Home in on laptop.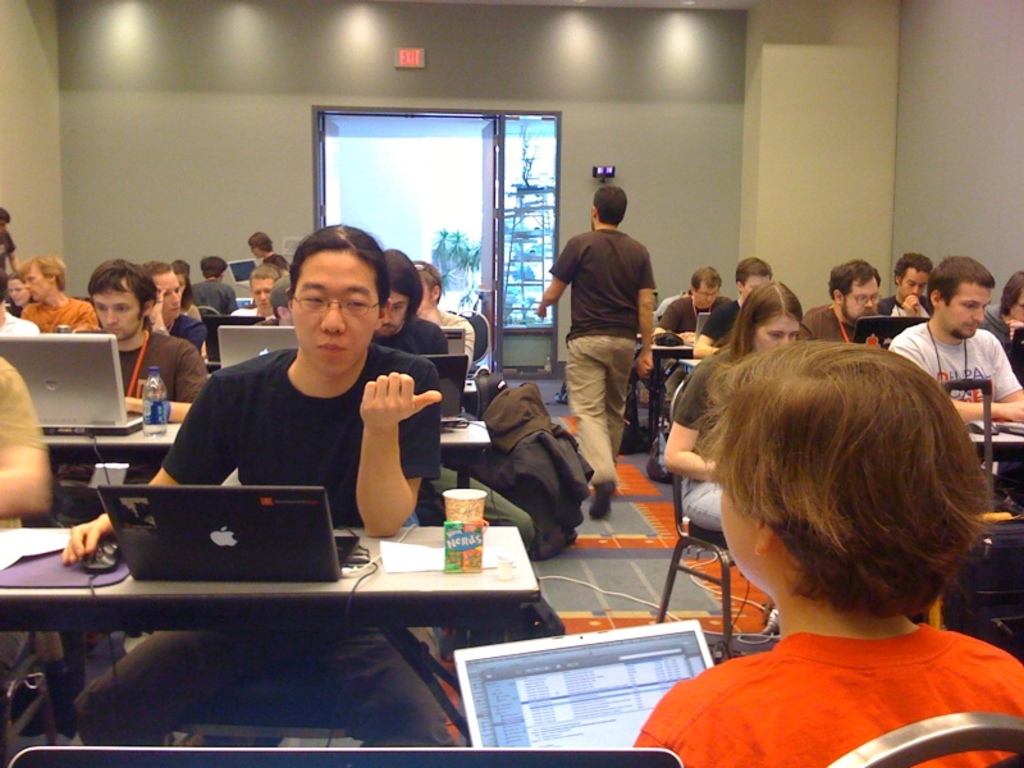
Homed in at <bbox>850, 316, 932, 349</bbox>.
